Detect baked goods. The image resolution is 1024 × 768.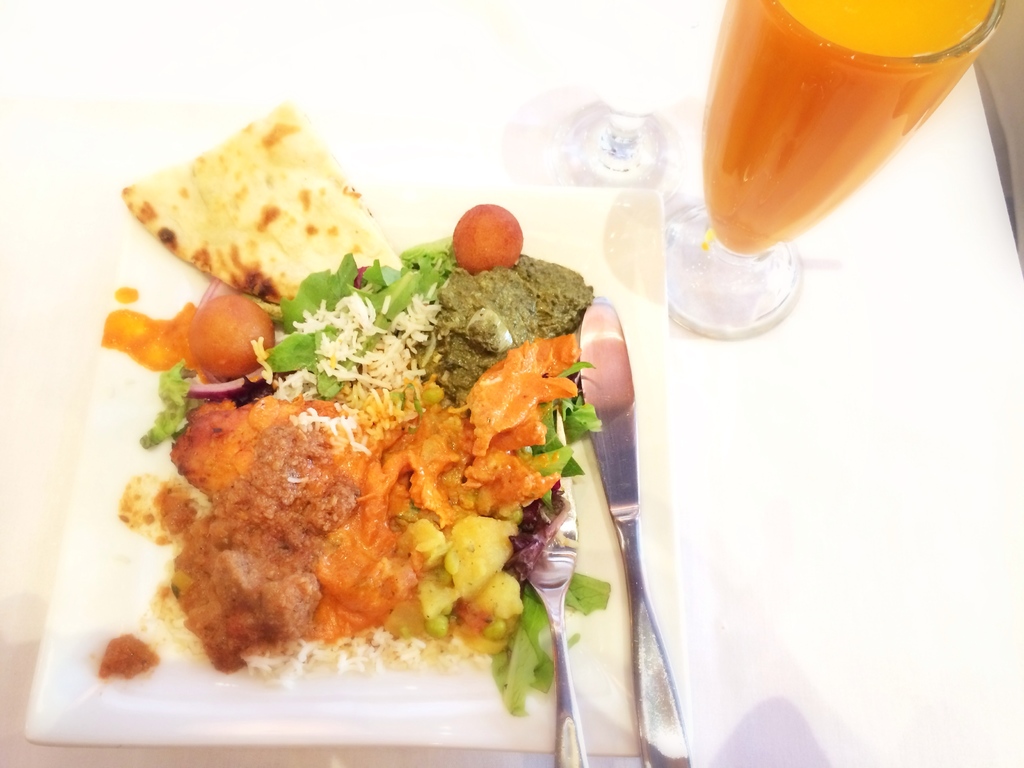
[117, 100, 410, 305].
